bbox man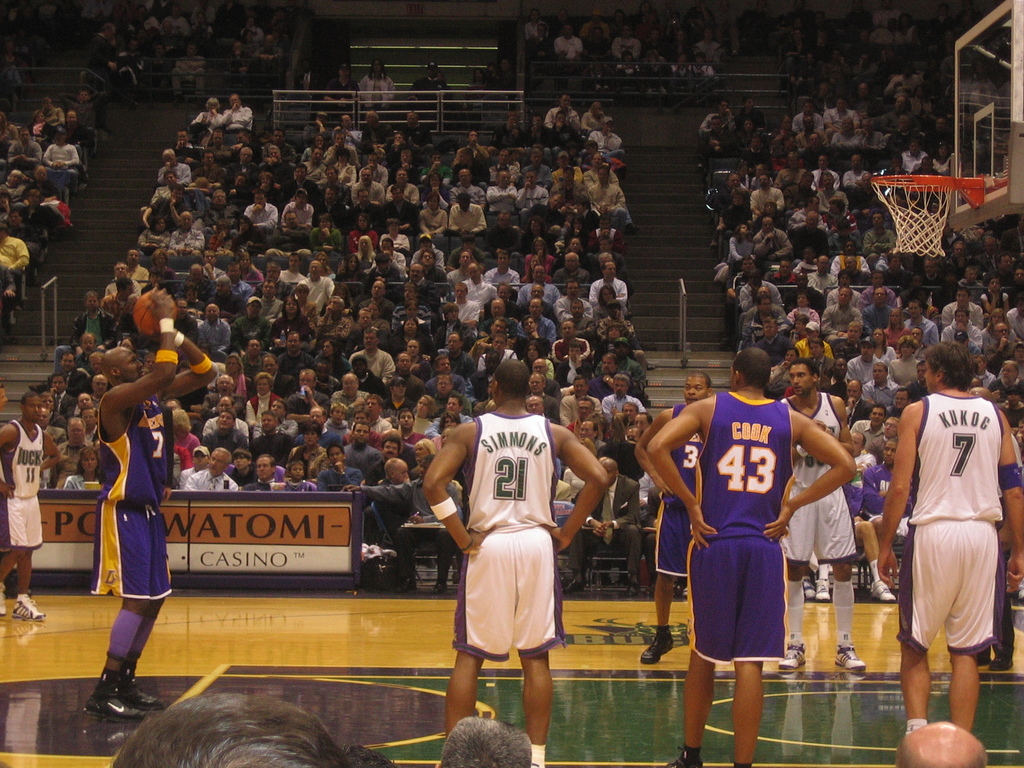
box=[881, 321, 1007, 756]
